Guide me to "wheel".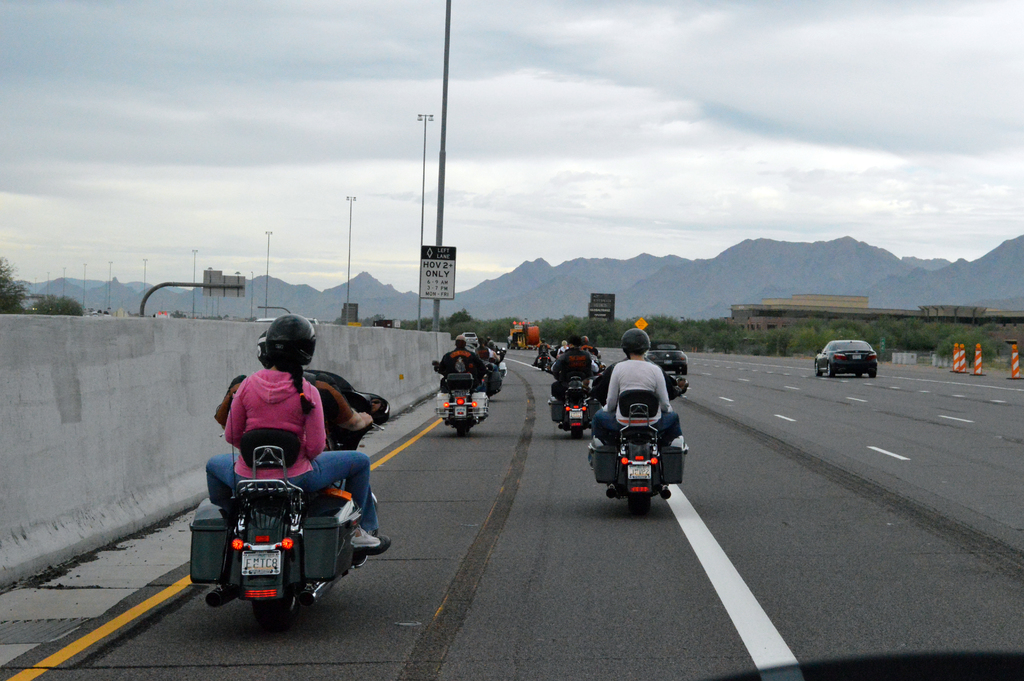
Guidance: (left=252, top=588, right=299, bottom=634).
